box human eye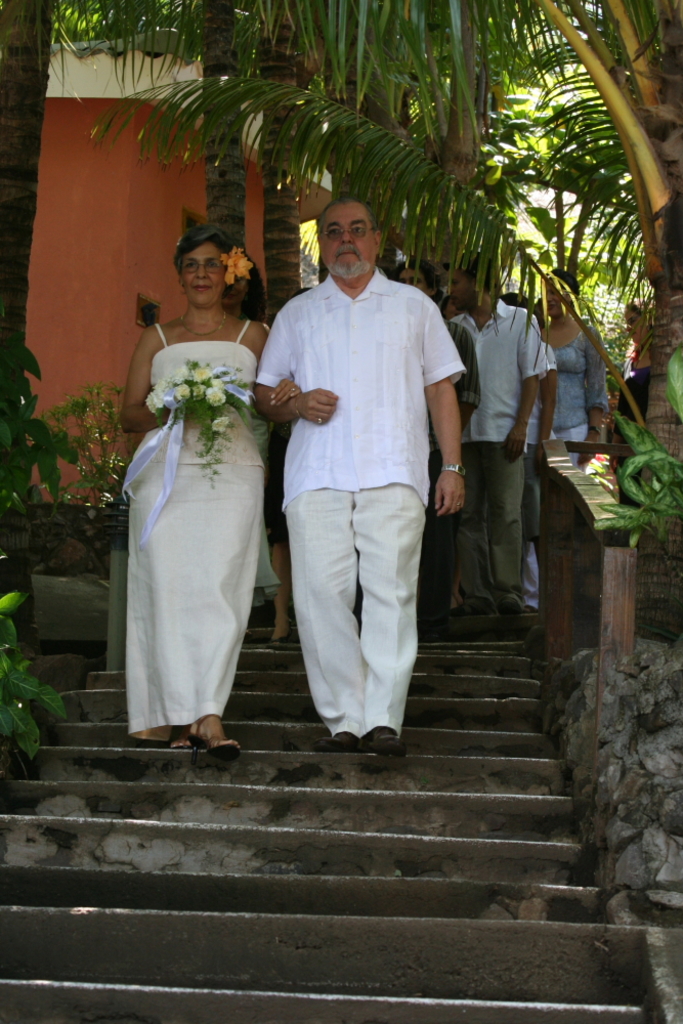
bbox(411, 276, 419, 286)
